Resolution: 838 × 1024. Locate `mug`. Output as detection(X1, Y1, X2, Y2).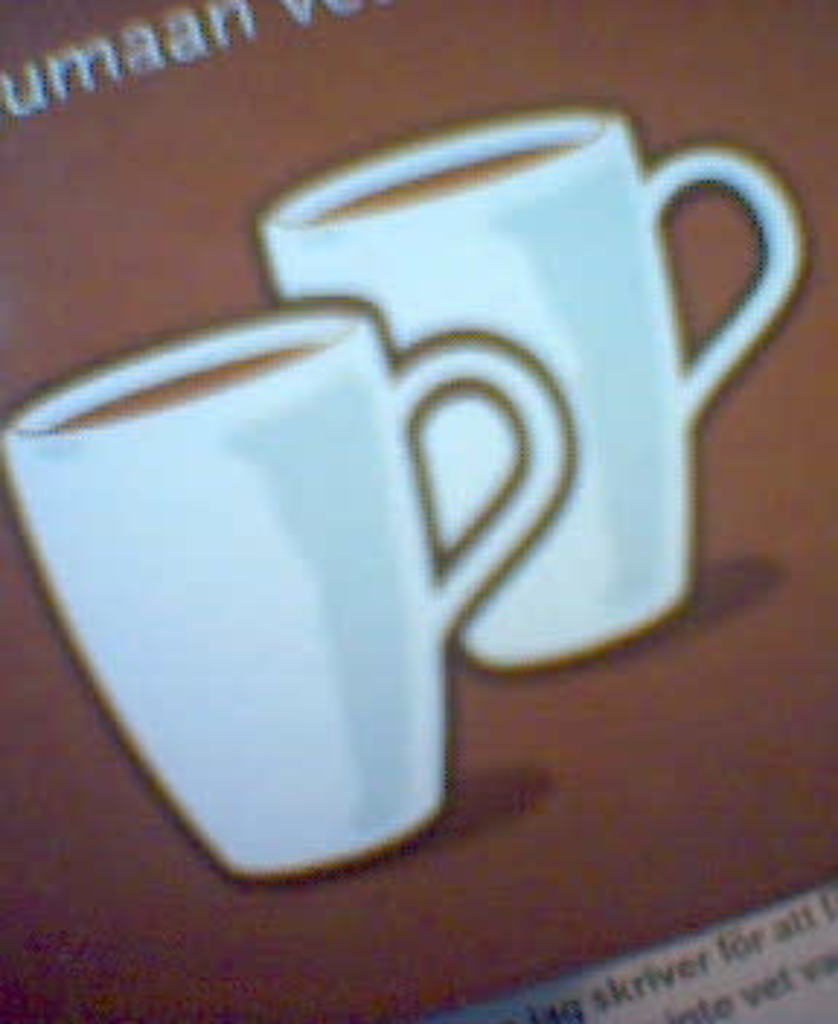
detection(0, 305, 579, 881).
